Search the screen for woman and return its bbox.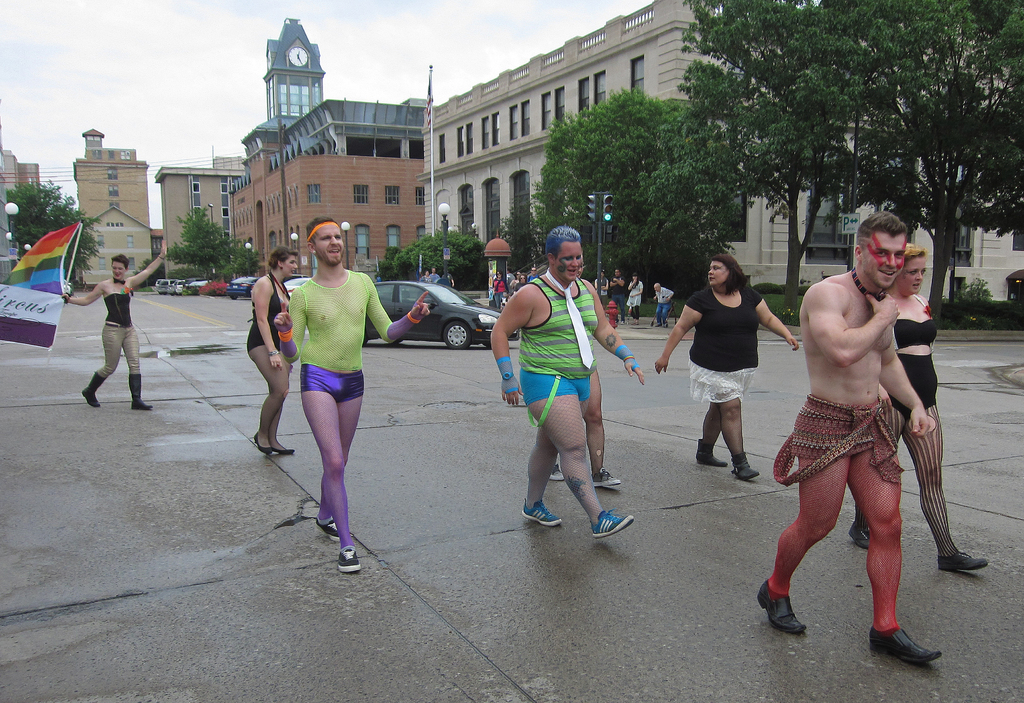
Found: (left=55, top=236, right=166, bottom=413).
